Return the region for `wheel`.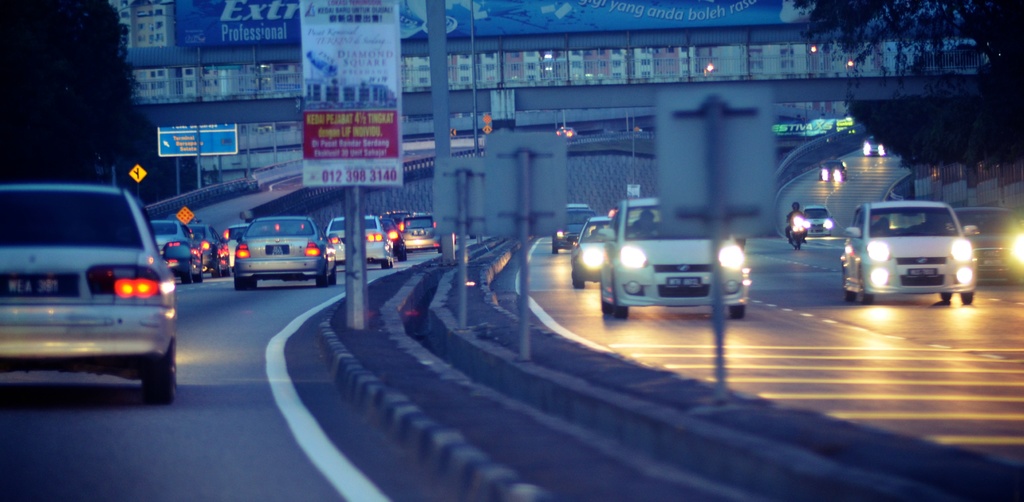
crop(399, 254, 407, 263).
